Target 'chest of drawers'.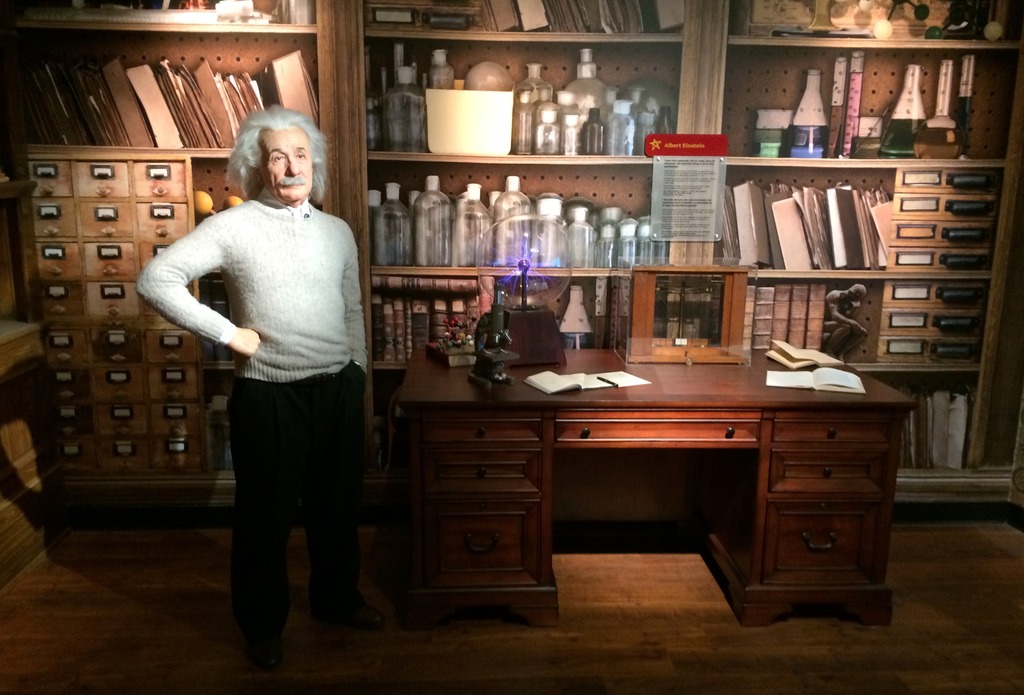
Target region: <bbox>884, 166, 1010, 271</bbox>.
